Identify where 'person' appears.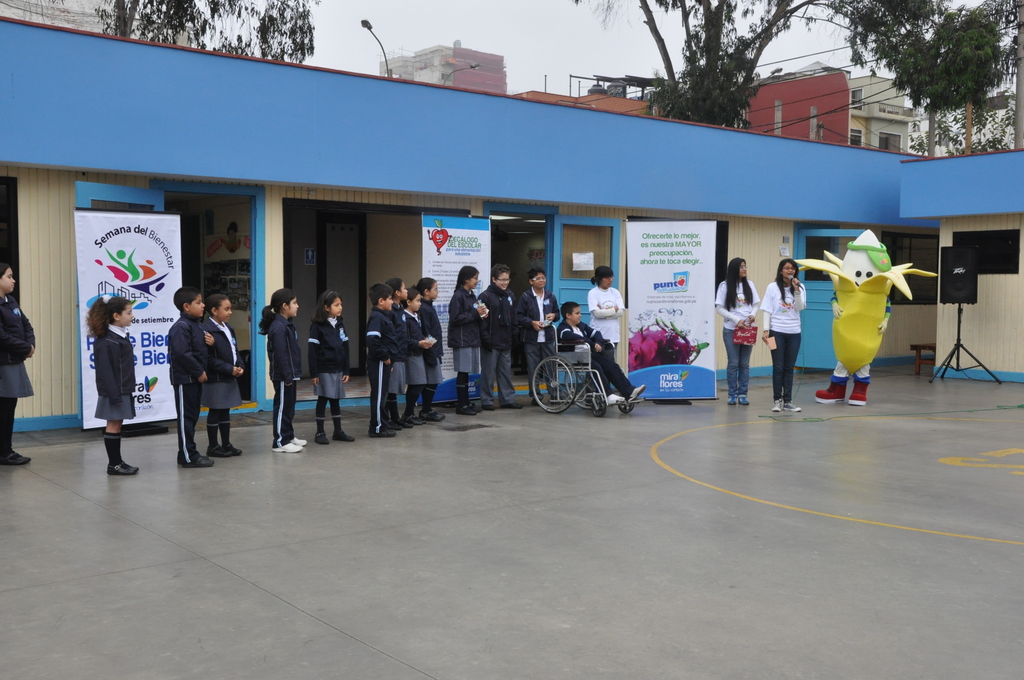
Appears at (445, 260, 492, 417).
